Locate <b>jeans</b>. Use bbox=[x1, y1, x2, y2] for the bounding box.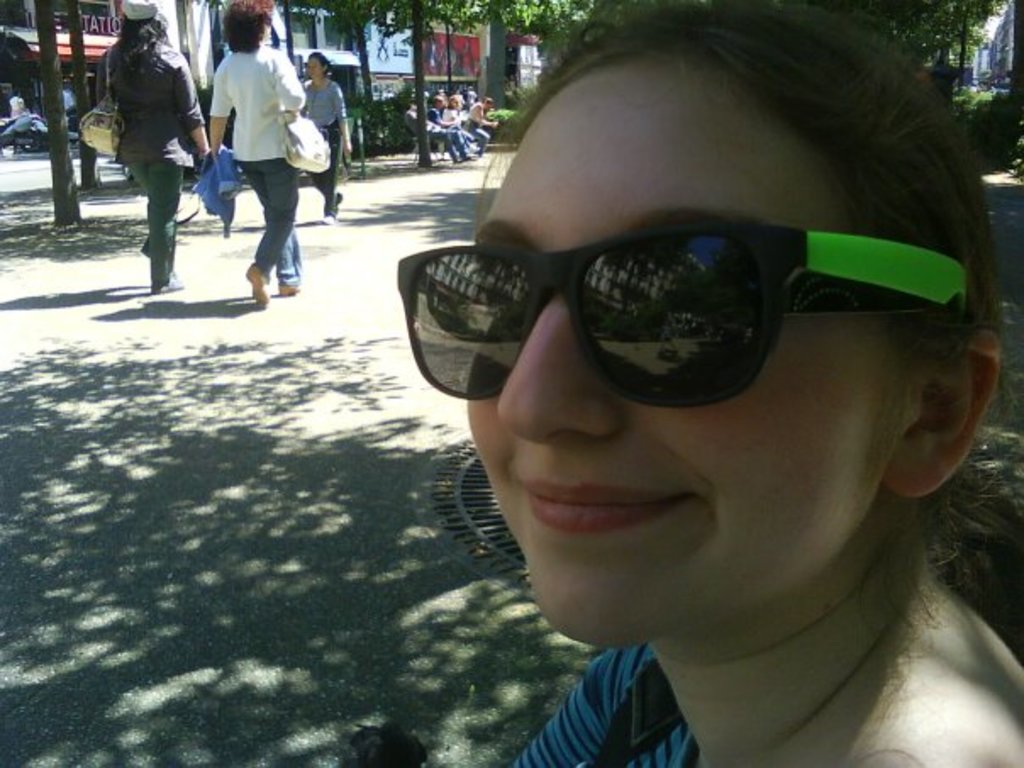
bbox=[237, 158, 300, 280].
